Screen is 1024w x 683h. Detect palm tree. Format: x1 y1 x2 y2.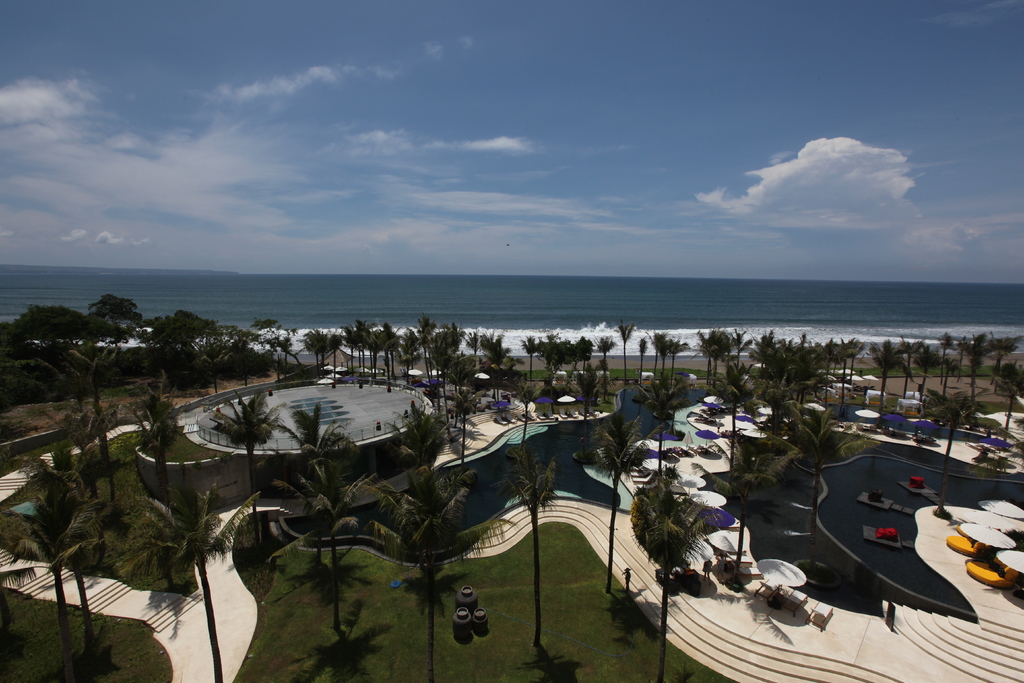
634 390 692 494.
